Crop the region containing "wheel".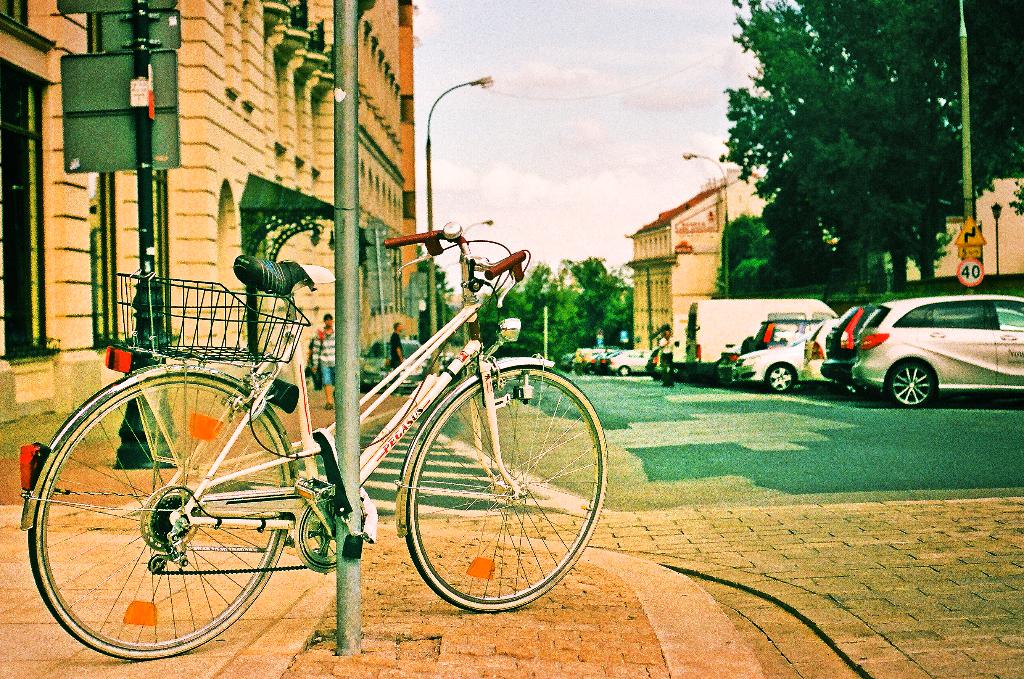
Crop region: 889,359,941,409.
